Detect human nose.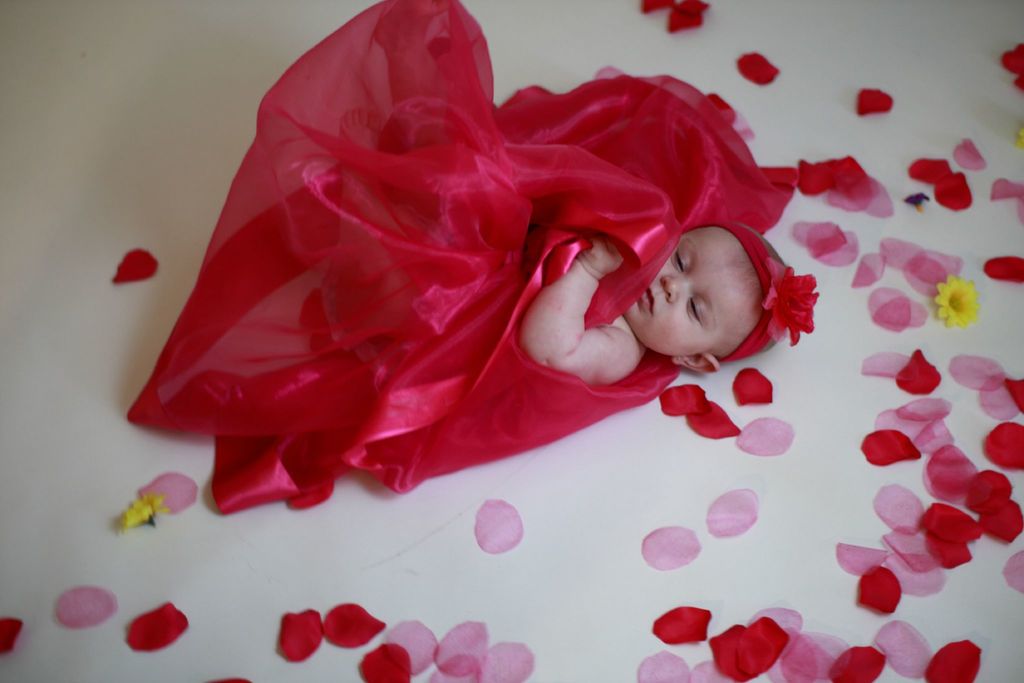
Detected at [left=662, top=276, right=690, bottom=300].
